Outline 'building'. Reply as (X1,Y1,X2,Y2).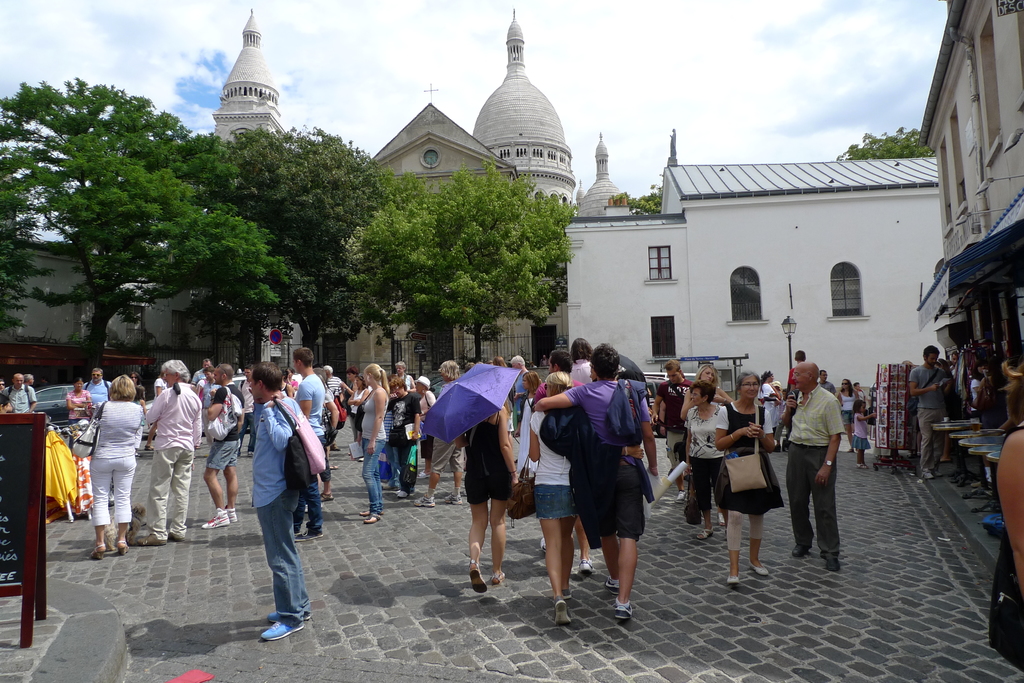
(214,9,577,379).
